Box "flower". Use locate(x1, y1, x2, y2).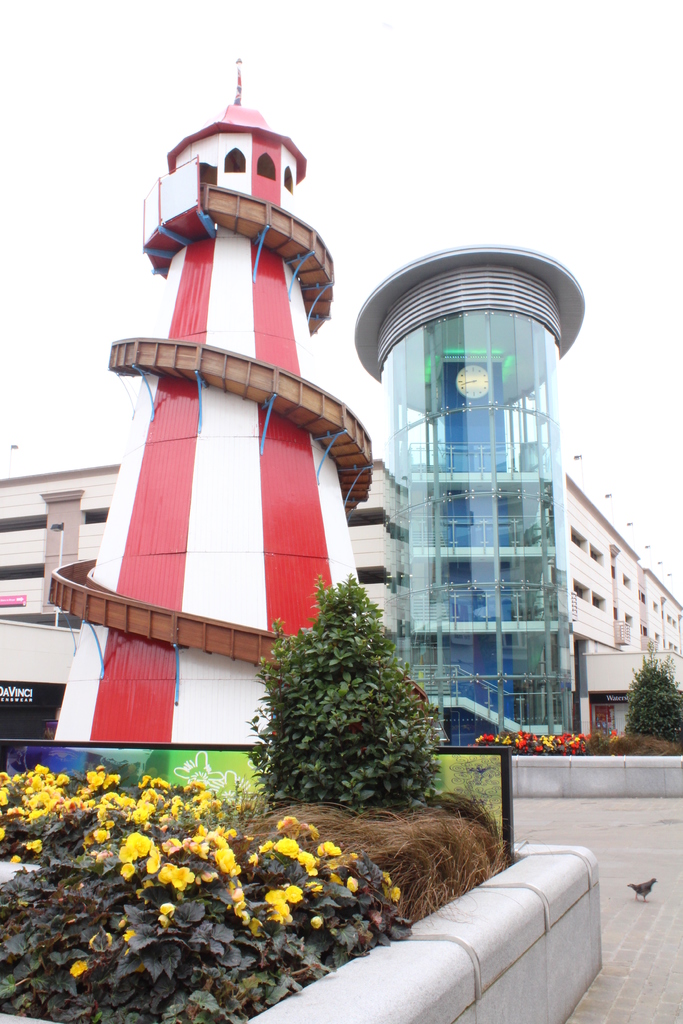
locate(119, 925, 138, 941).
